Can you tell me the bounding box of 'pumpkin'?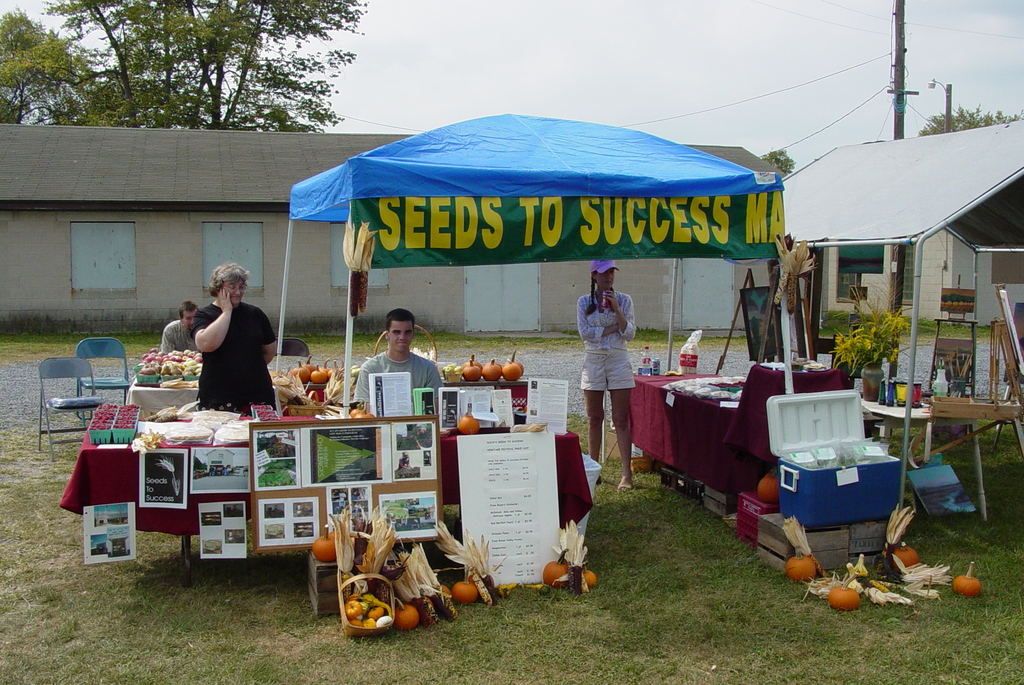
{"x1": 893, "y1": 539, "x2": 919, "y2": 568}.
